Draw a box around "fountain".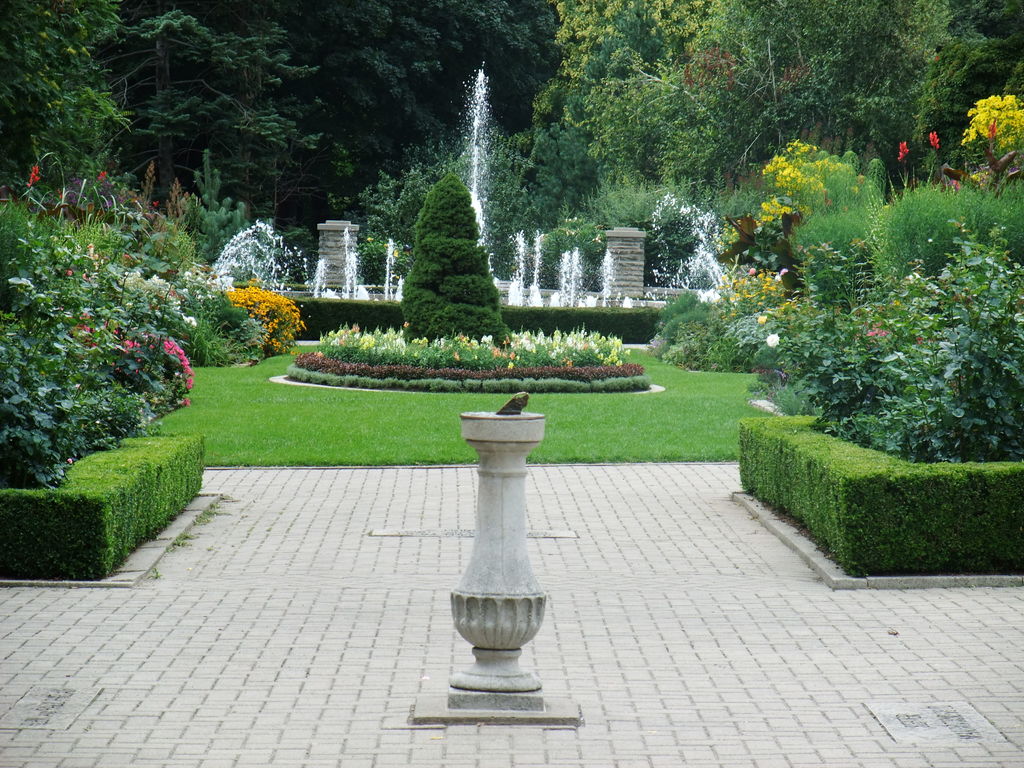
[195, 54, 756, 351].
